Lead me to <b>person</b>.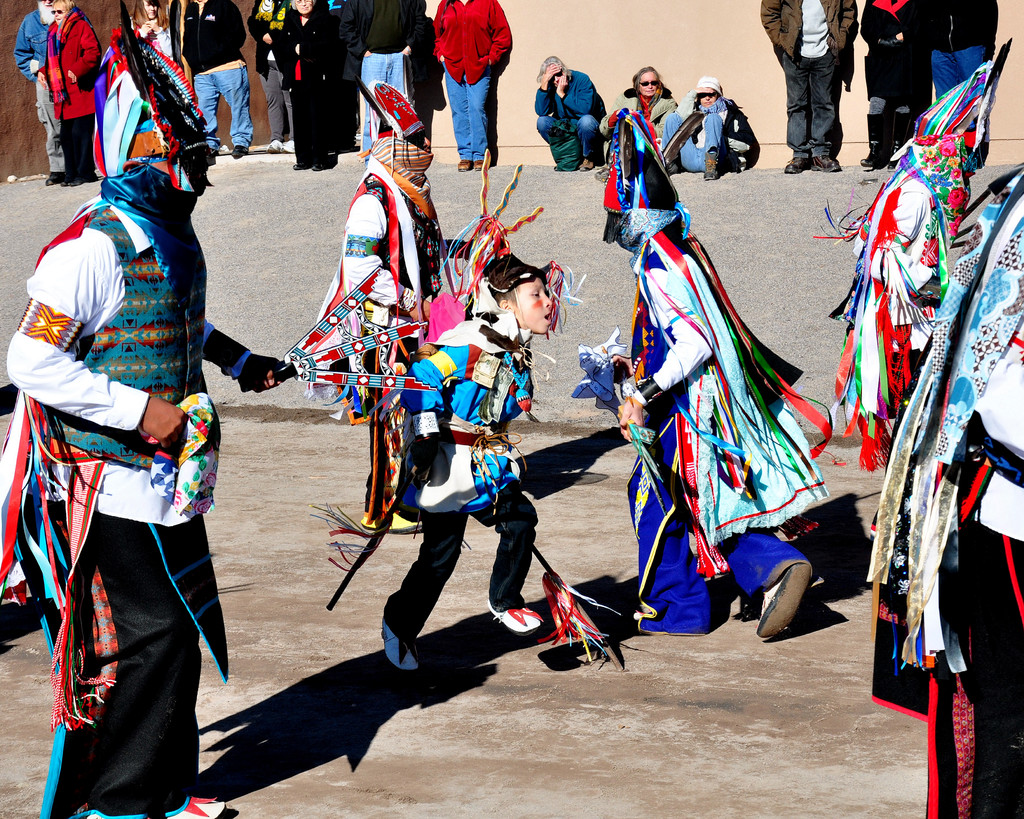
Lead to {"left": 12, "top": 0, "right": 51, "bottom": 185}.
